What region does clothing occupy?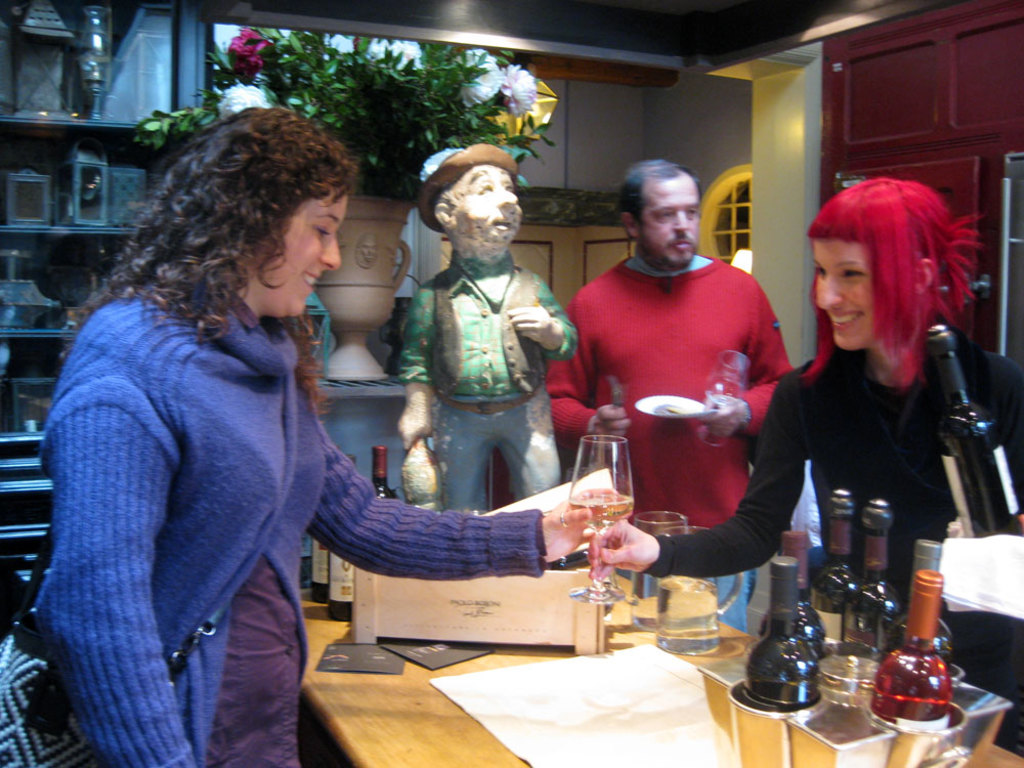
pyautogui.locateOnScreen(402, 249, 577, 514).
